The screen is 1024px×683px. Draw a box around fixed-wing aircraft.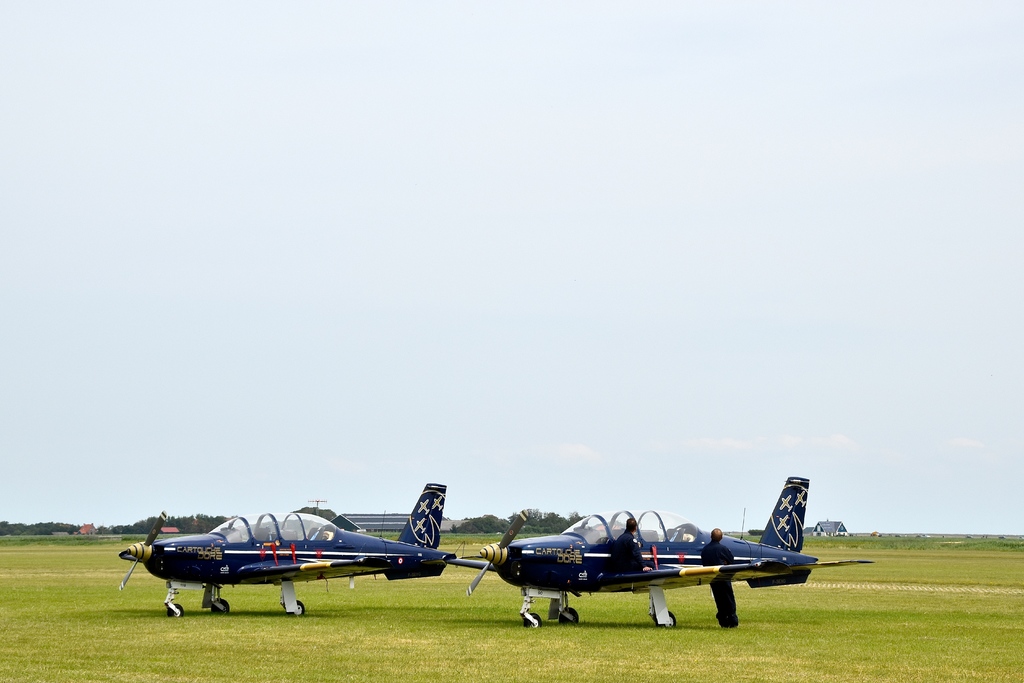
115:486:500:614.
